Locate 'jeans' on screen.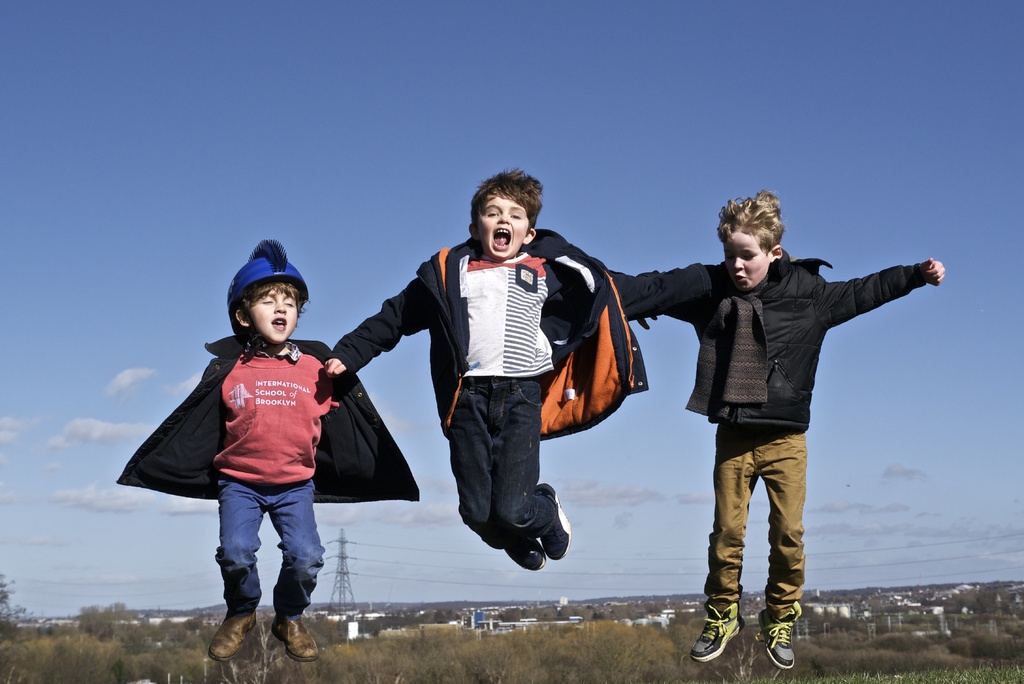
On screen at <region>445, 375, 559, 552</region>.
